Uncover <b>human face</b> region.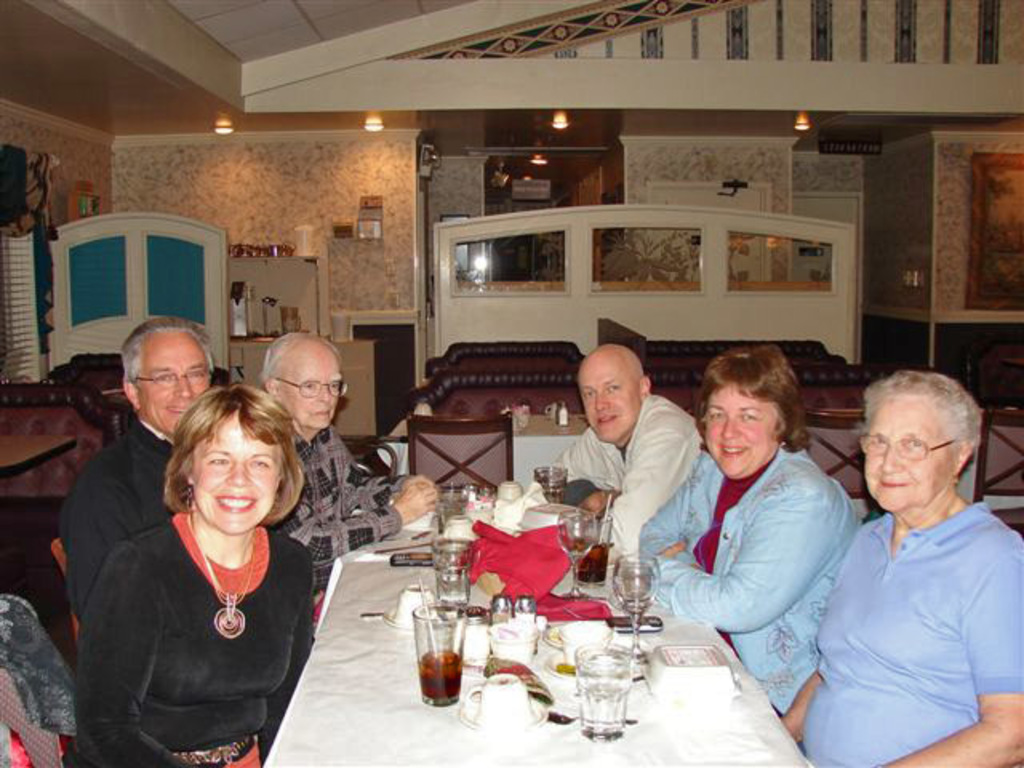
Uncovered: <bbox>190, 400, 275, 542</bbox>.
